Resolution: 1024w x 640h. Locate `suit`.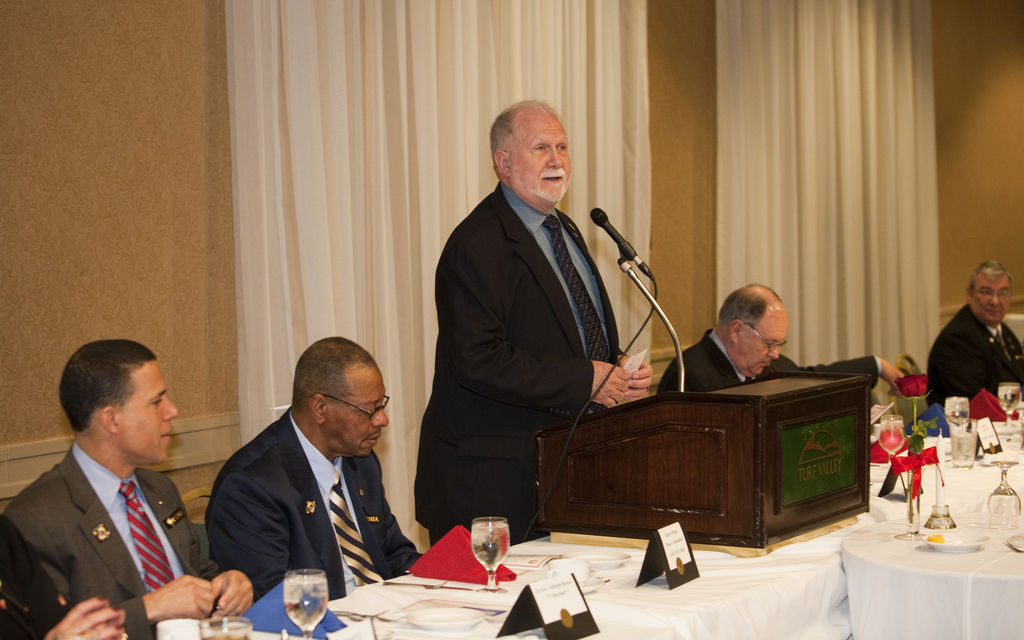
Rect(656, 327, 880, 403).
